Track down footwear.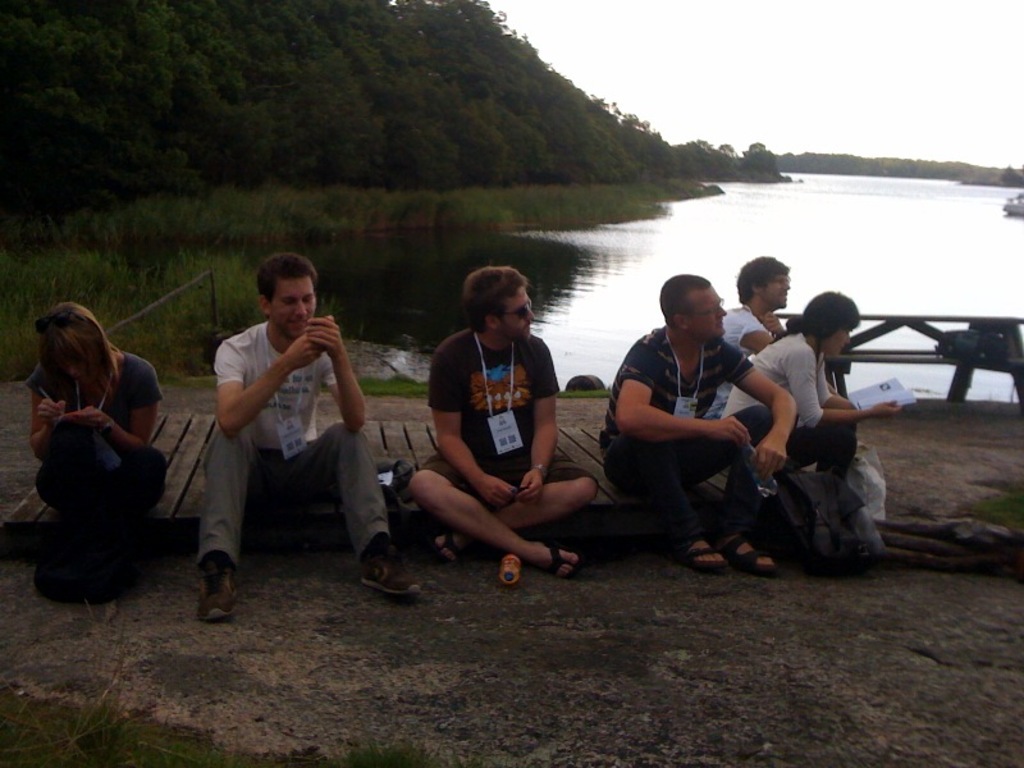
Tracked to {"x1": 676, "y1": 532, "x2": 735, "y2": 577}.
